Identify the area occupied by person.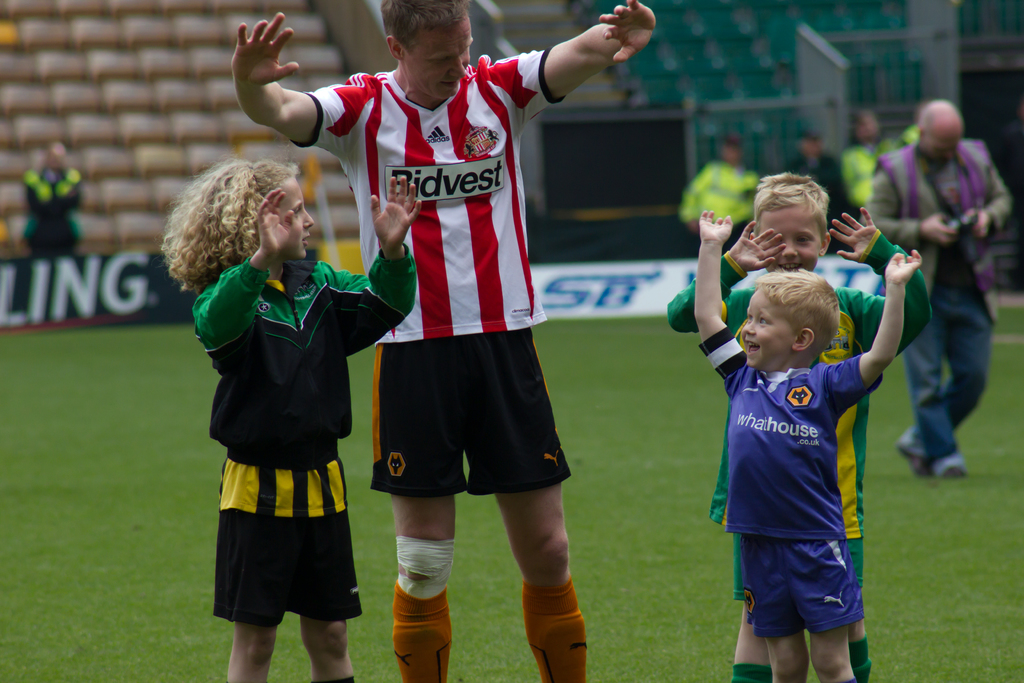
Area: [834, 110, 905, 210].
